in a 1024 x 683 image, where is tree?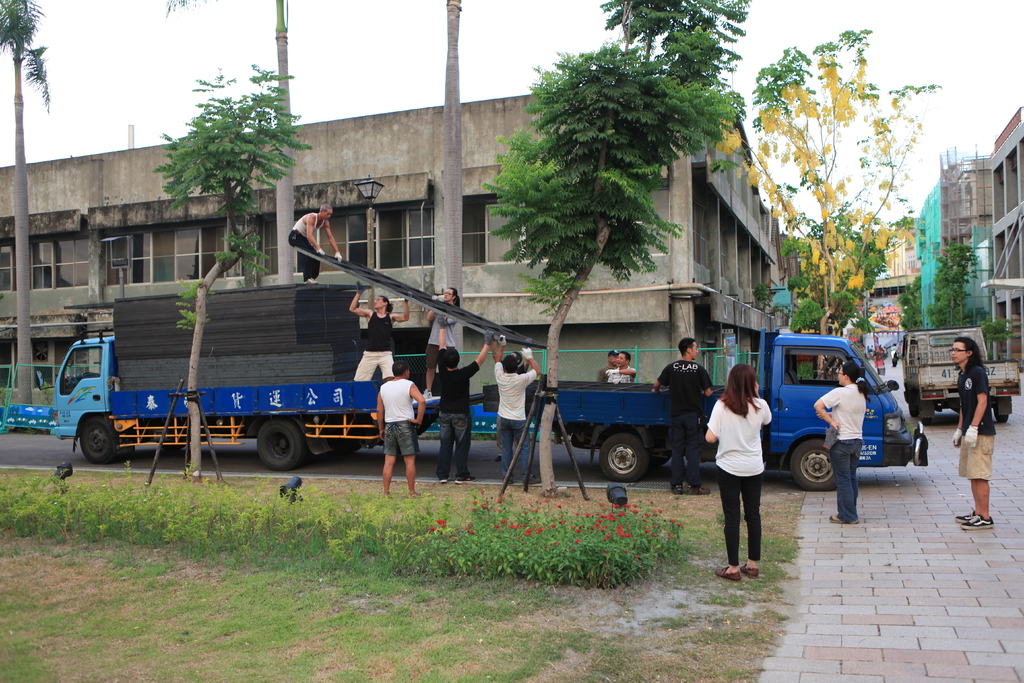
bbox(0, 0, 52, 404).
